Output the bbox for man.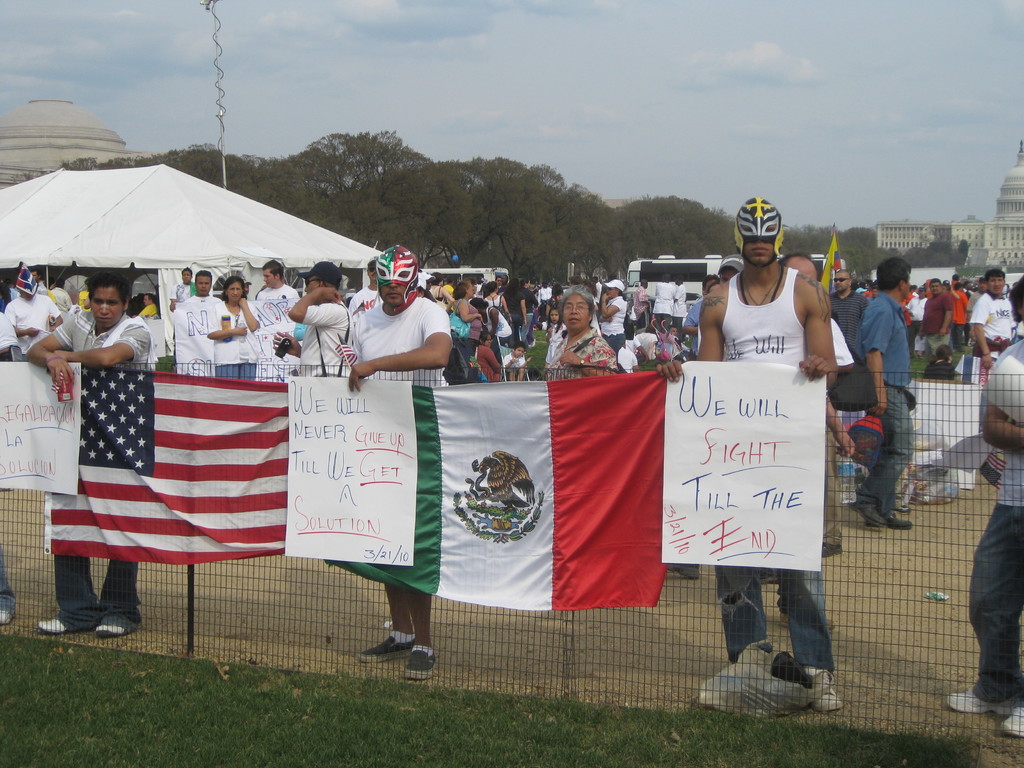
(left=906, top=285, right=928, bottom=358).
